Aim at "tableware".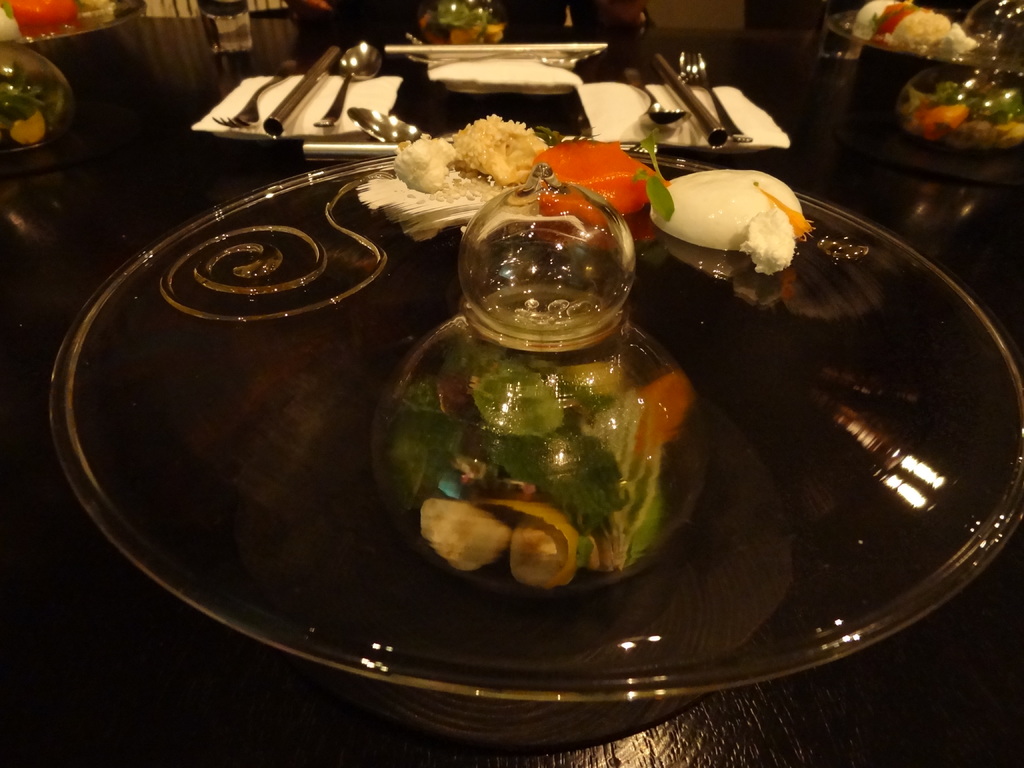
Aimed at <bbox>897, 0, 1023, 148</bbox>.
